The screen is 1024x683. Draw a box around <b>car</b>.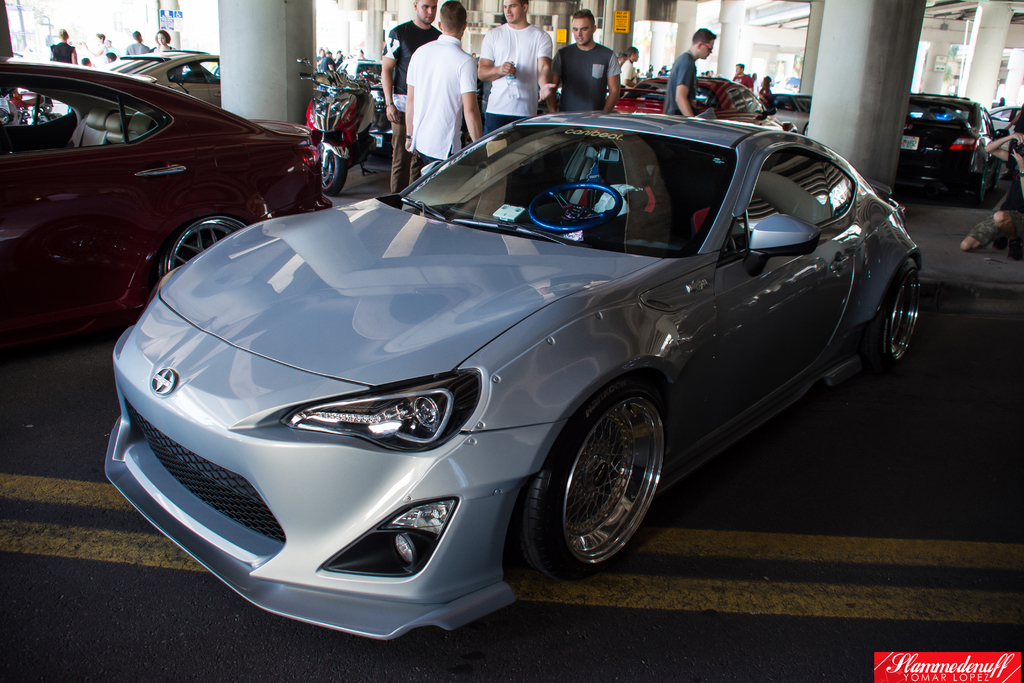
box(76, 44, 225, 138).
